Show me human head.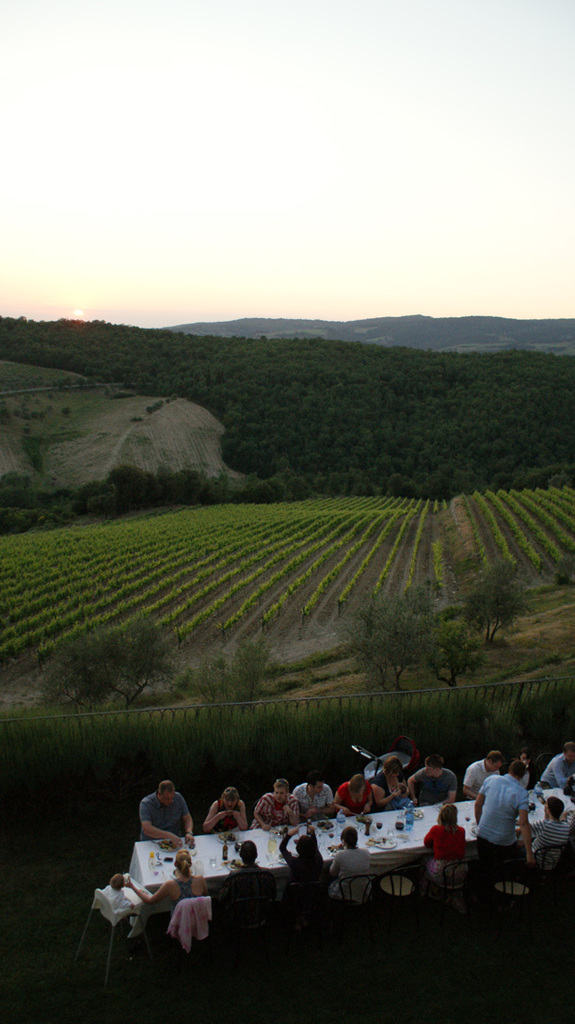
human head is here: bbox=(436, 804, 458, 828).
